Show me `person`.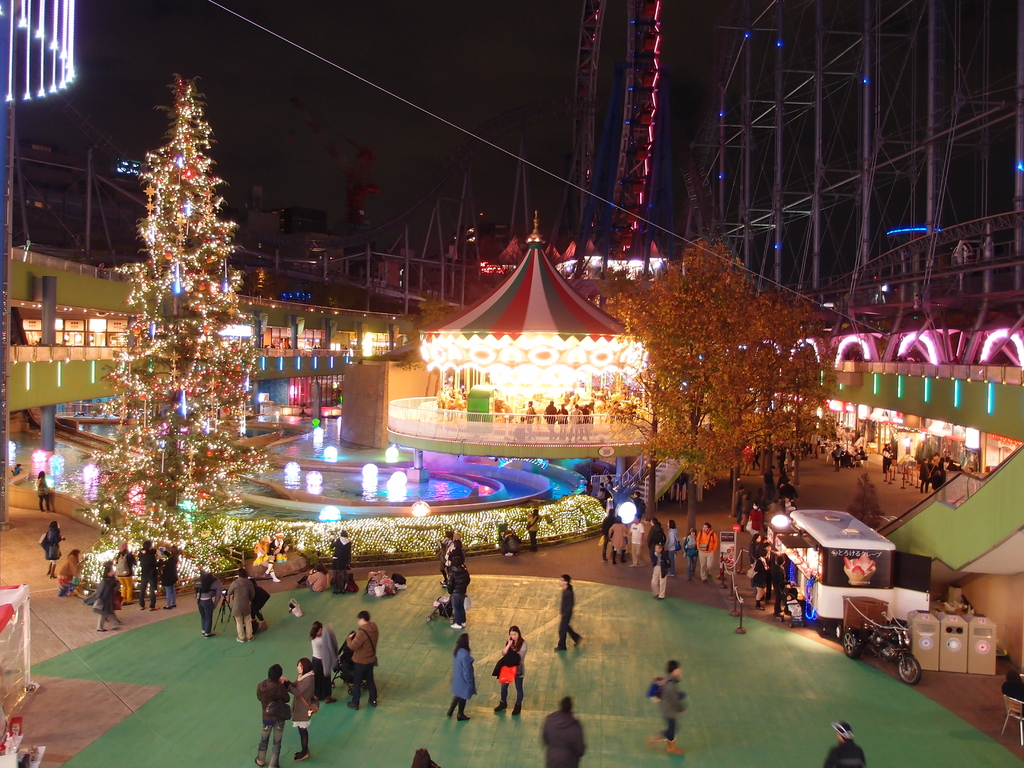
`person` is here: 11, 462, 21, 477.
